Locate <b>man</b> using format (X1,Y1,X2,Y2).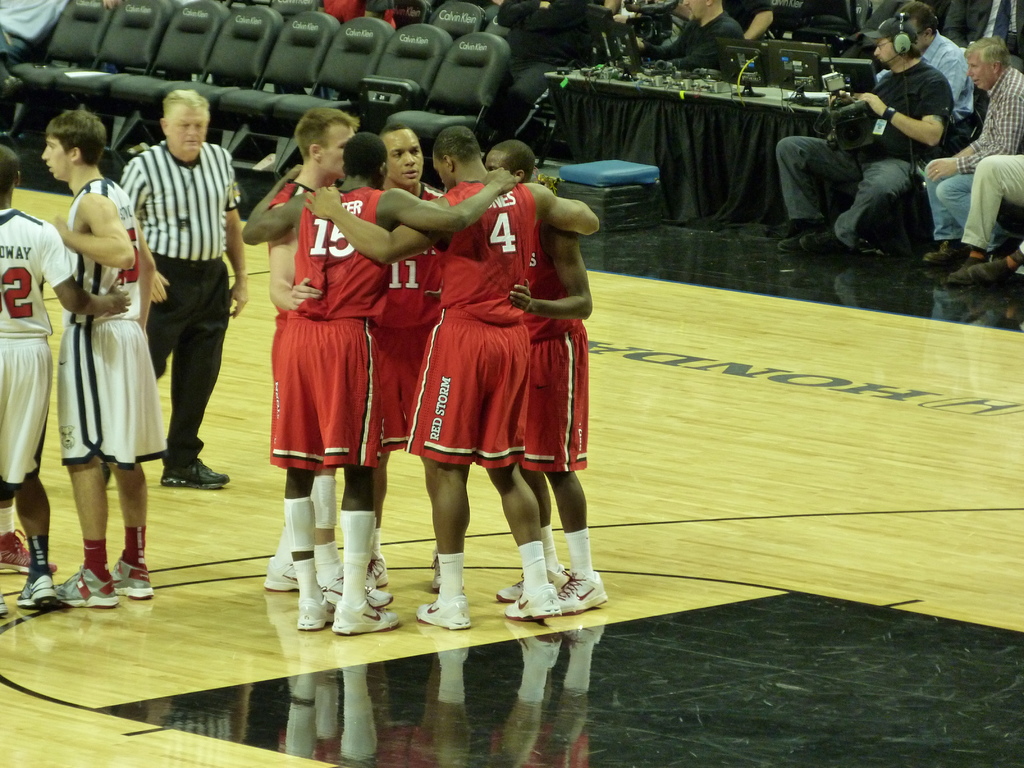
(51,109,170,612).
